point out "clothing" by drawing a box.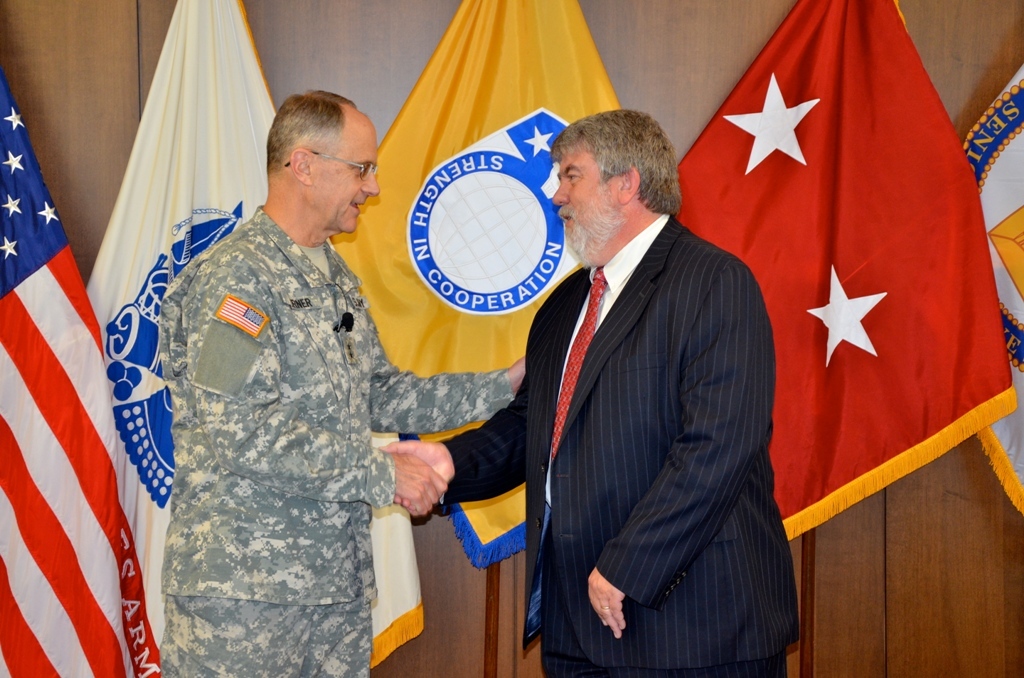
box=[159, 203, 512, 677].
